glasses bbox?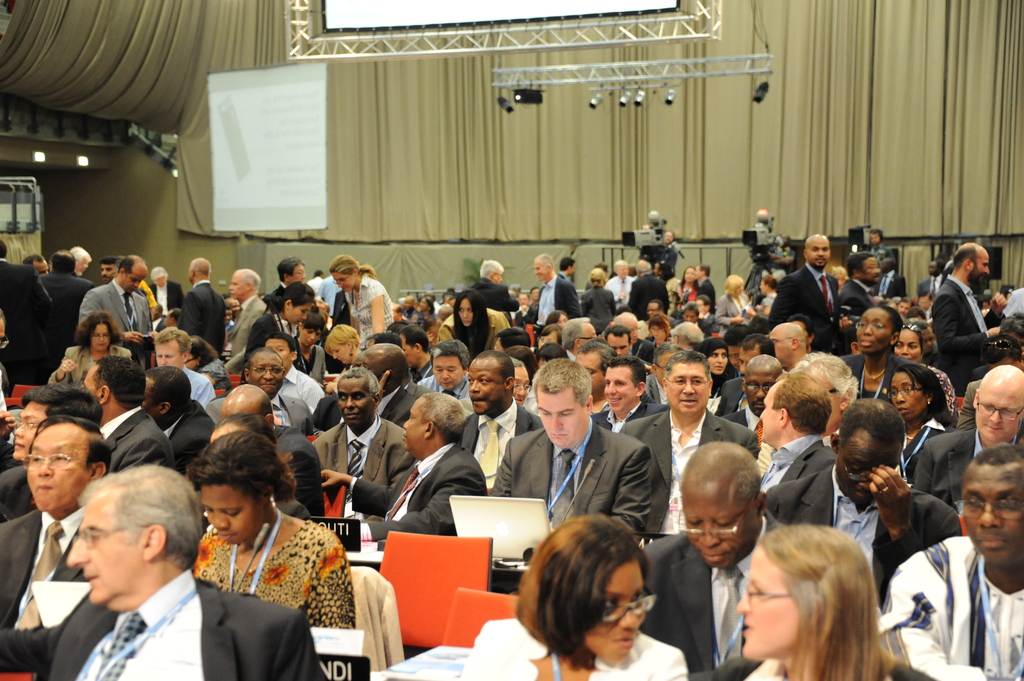
982, 339, 1014, 351
